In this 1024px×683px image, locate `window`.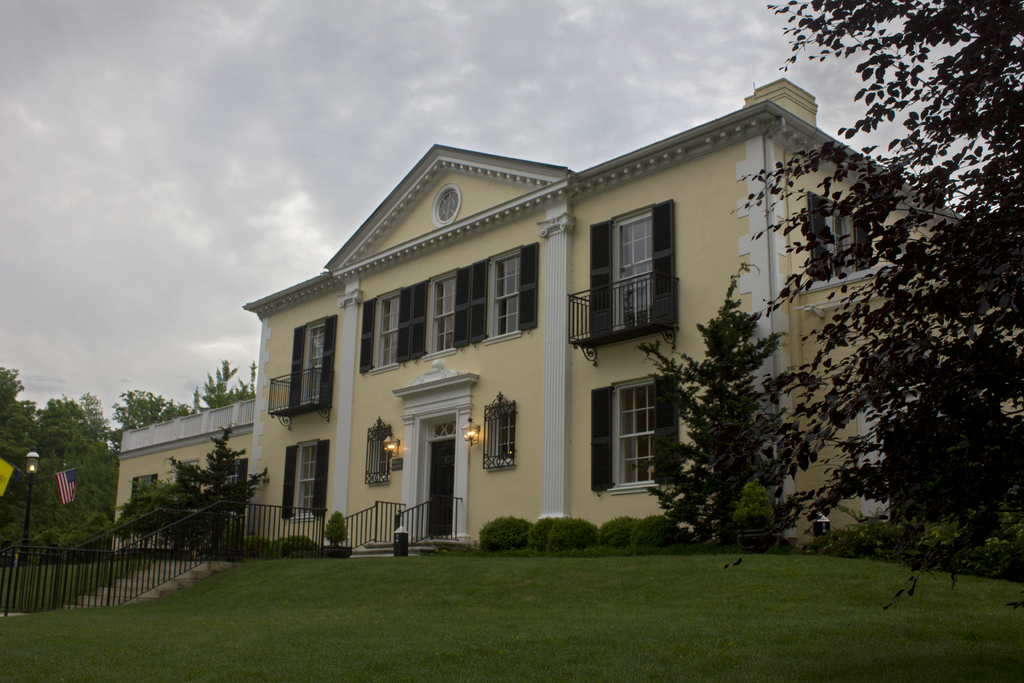
Bounding box: 128,473,161,504.
